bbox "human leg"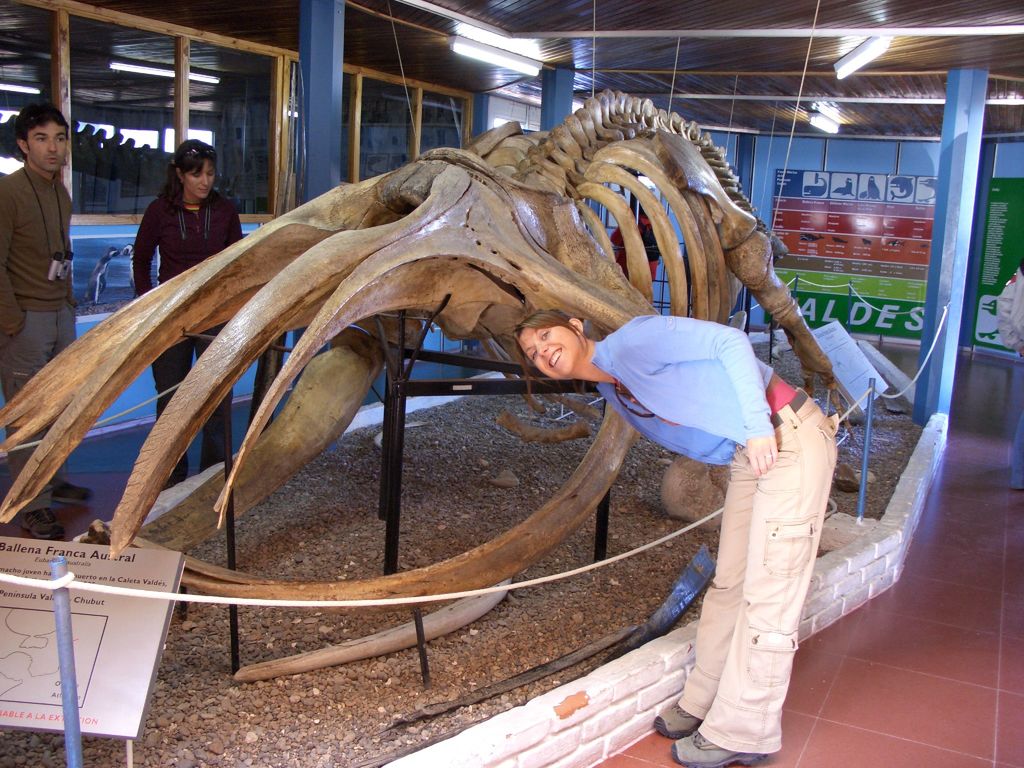
51, 303, 95, 504
